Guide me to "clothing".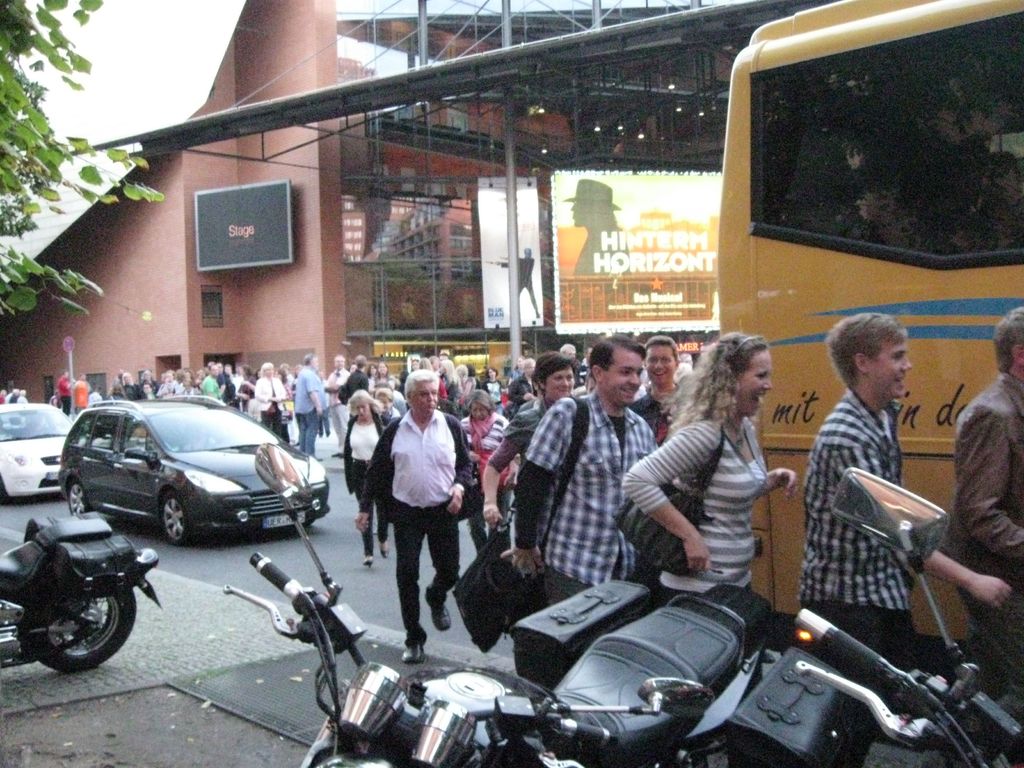
Guidance: left=59, top=378, right=74, bottom=418.
